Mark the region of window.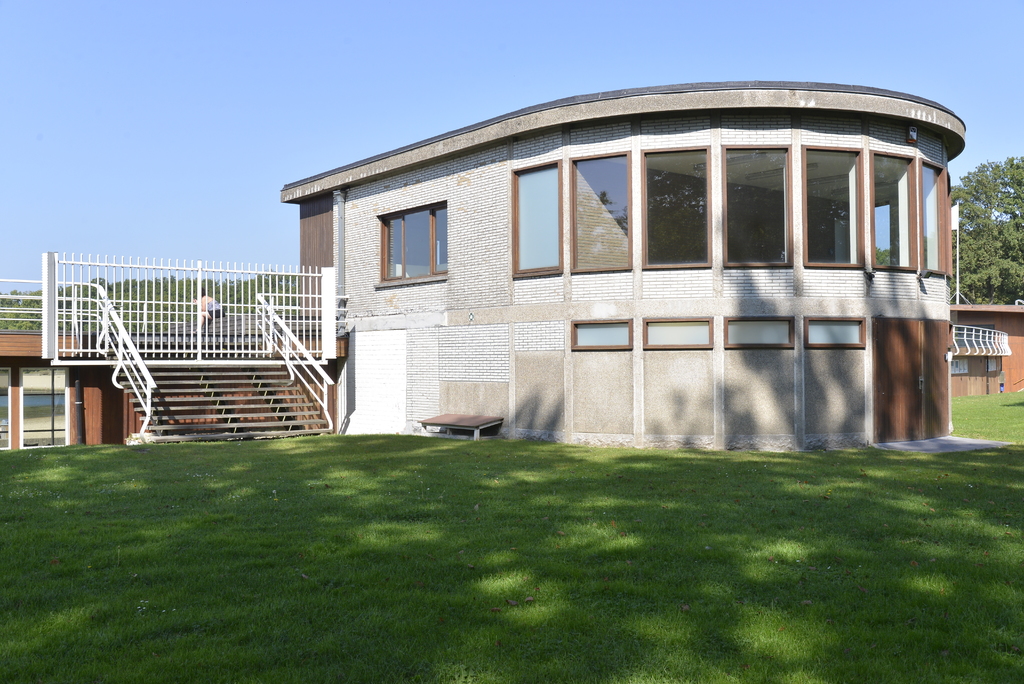
Region: x1=726, y1=141, x2=789, y2=268.
